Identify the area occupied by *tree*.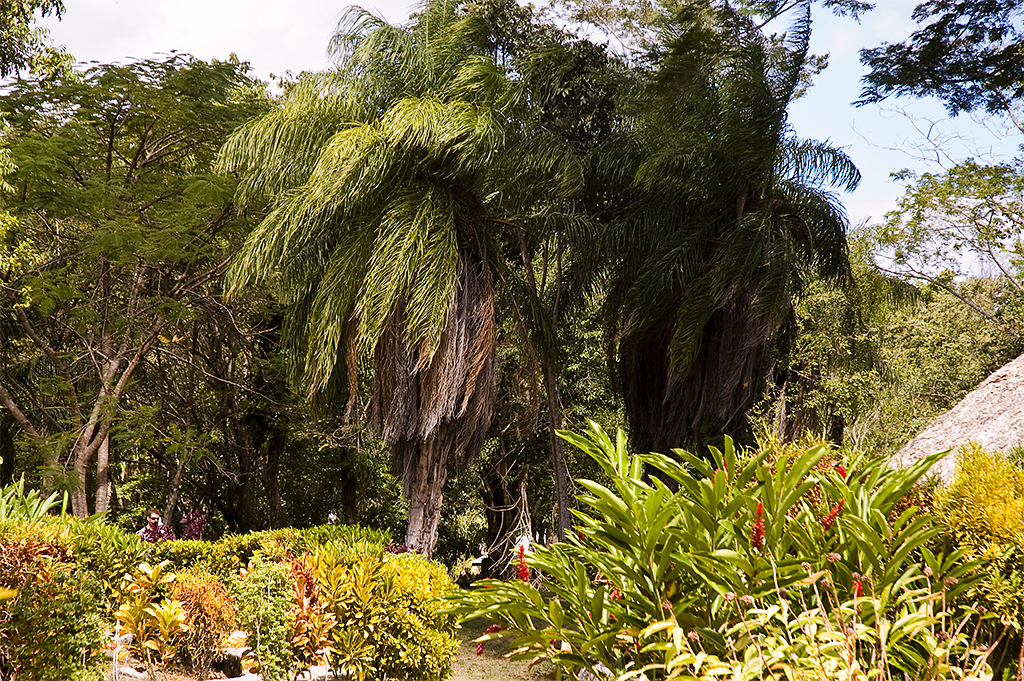
Area: 840:89:1023:382.
